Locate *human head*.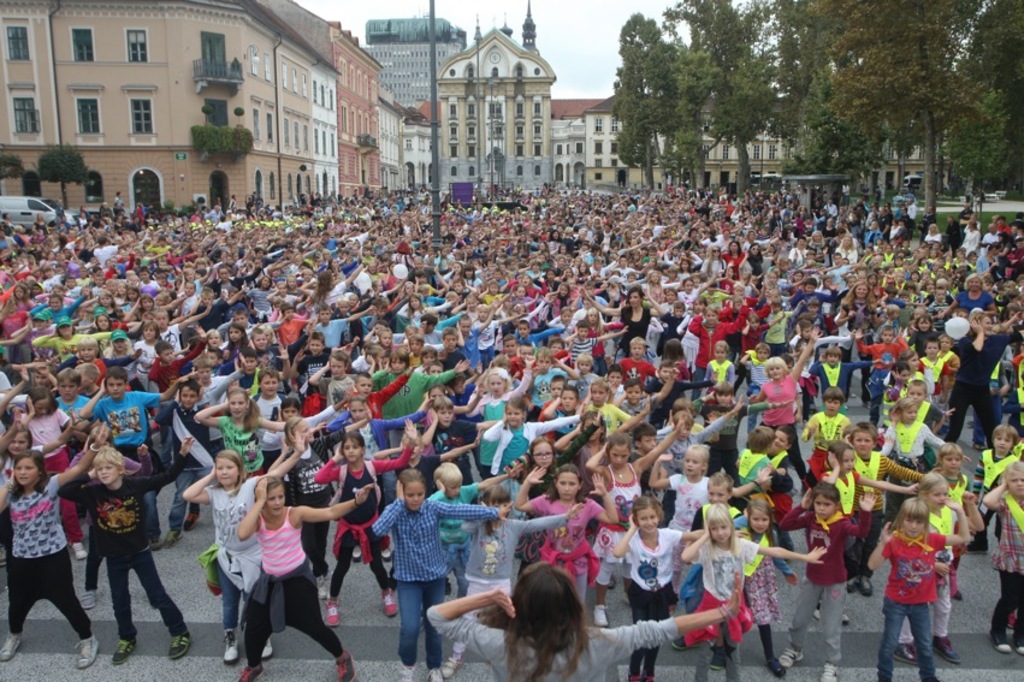
Bounding box: left=939, top=444, right=959, bottom=478.
